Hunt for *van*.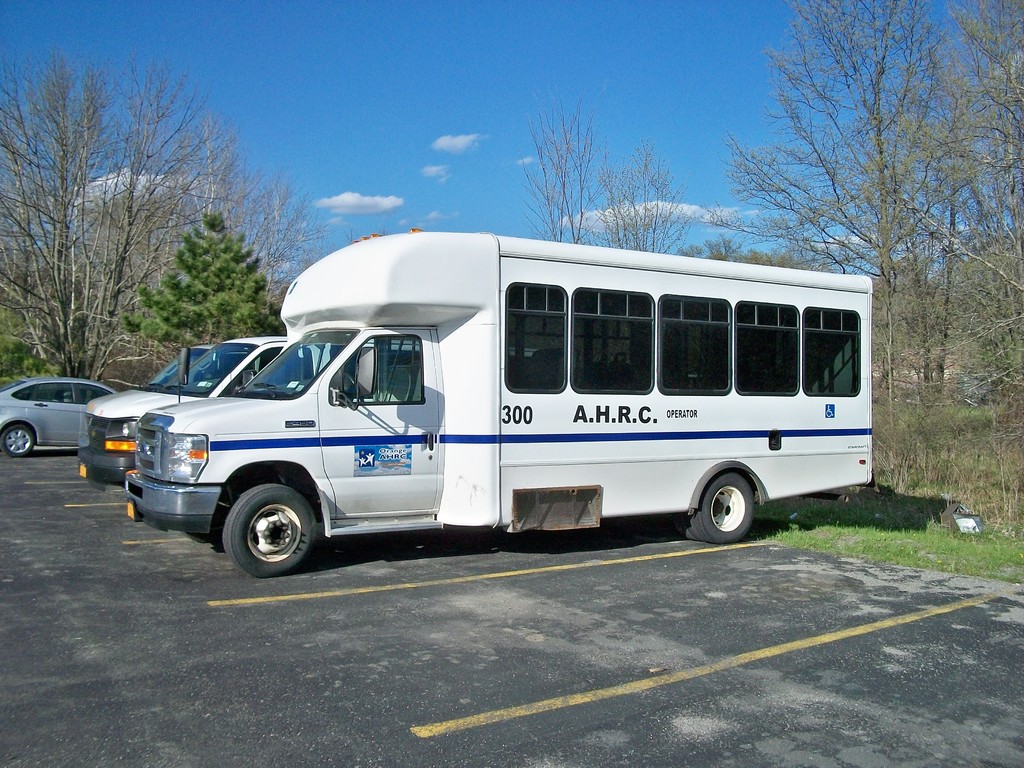
Hunted down at [left=121, top=228, right=877, bottom=580].
